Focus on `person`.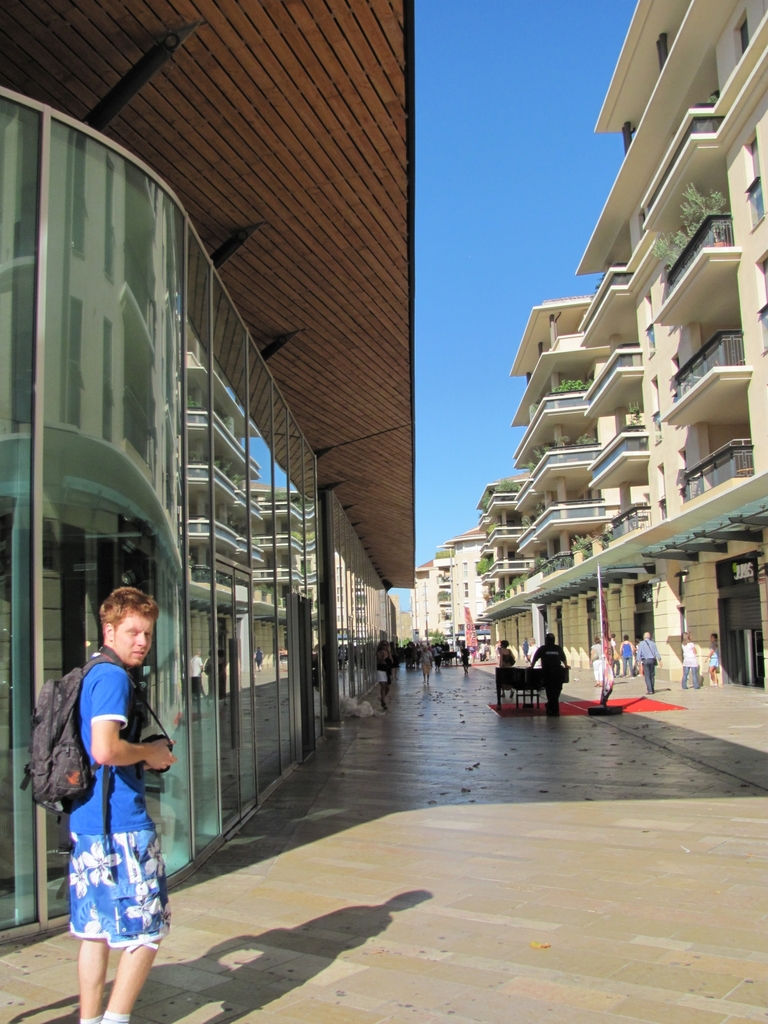
Focused at 636/627/666/696.
